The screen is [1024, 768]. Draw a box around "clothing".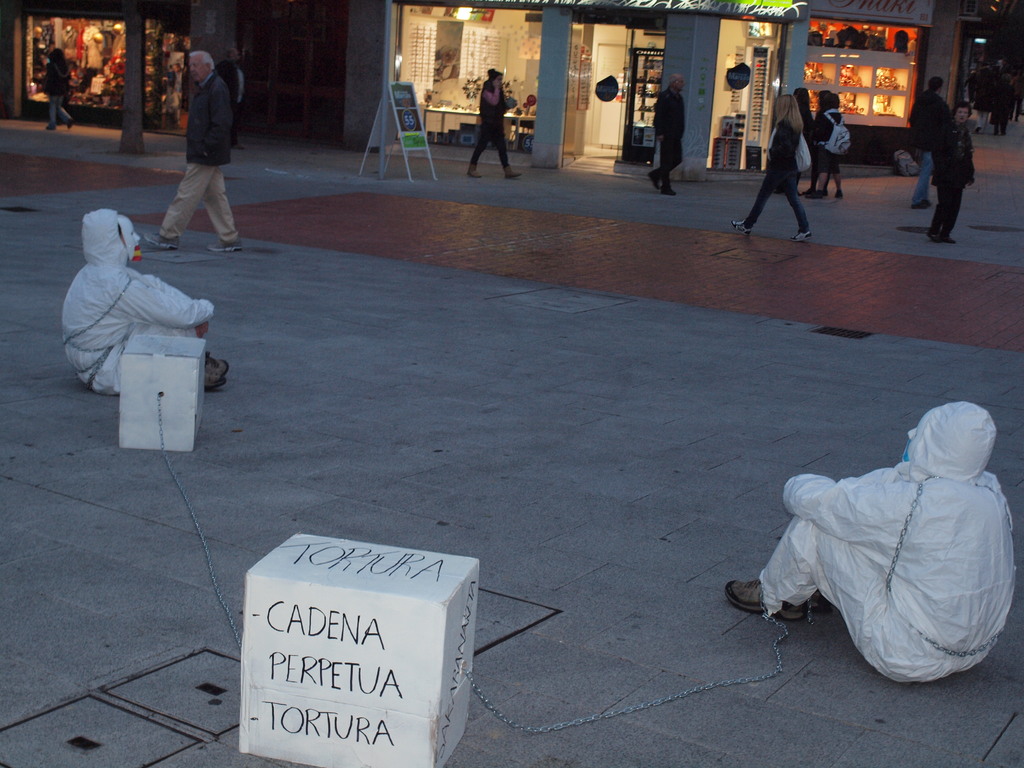
box(651, 86, 685, 188).
